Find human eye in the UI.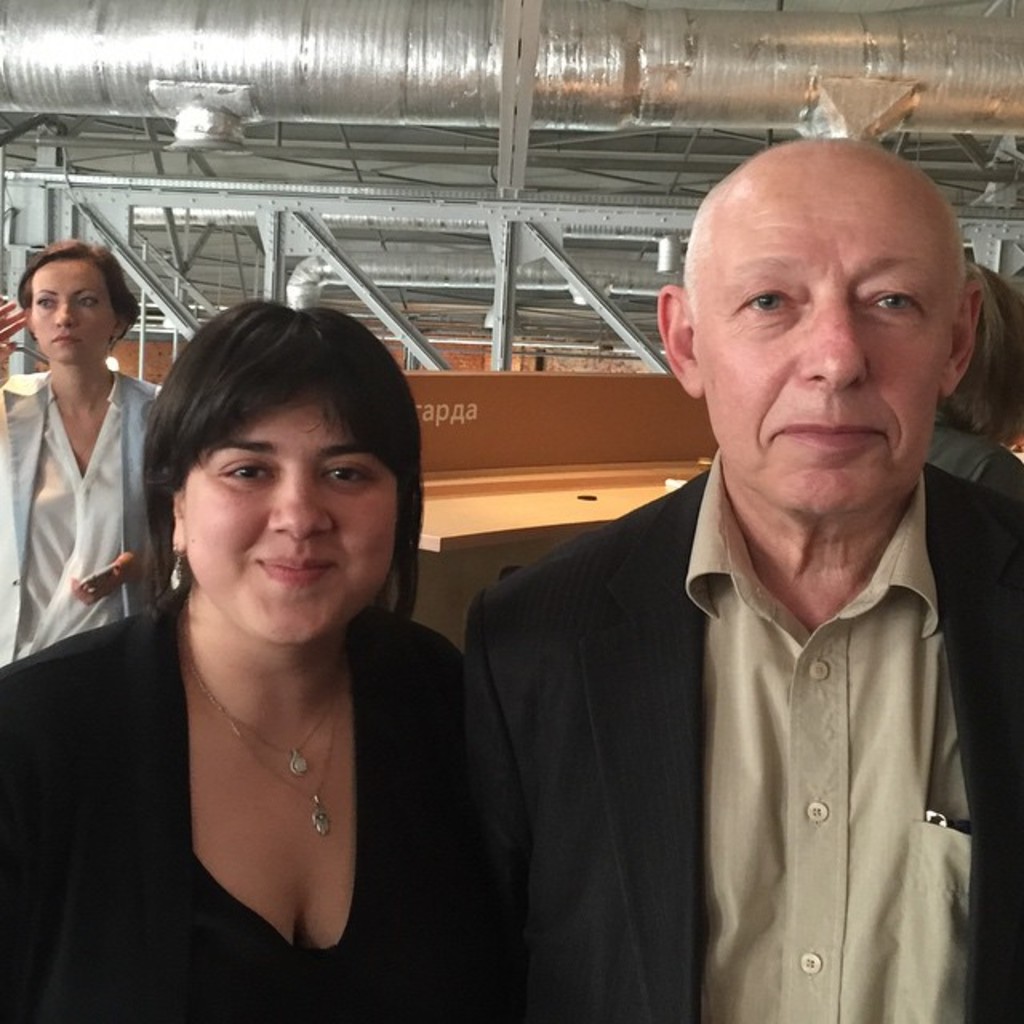
UI element at crop(32, 290, 59, 310).
